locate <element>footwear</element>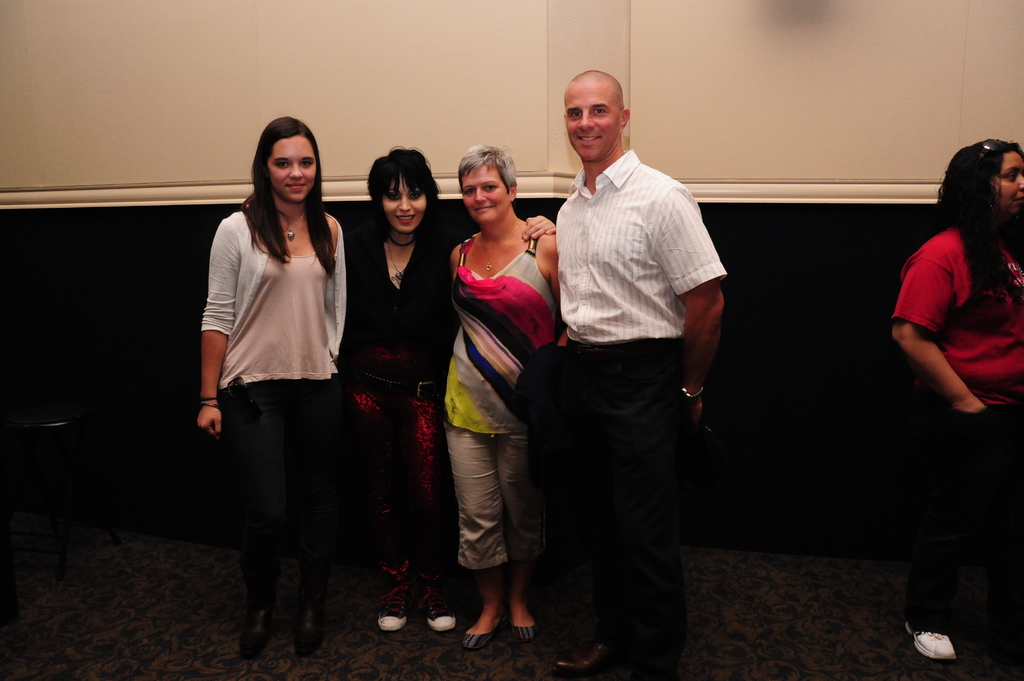
crop(377, 594, 411, 630)
